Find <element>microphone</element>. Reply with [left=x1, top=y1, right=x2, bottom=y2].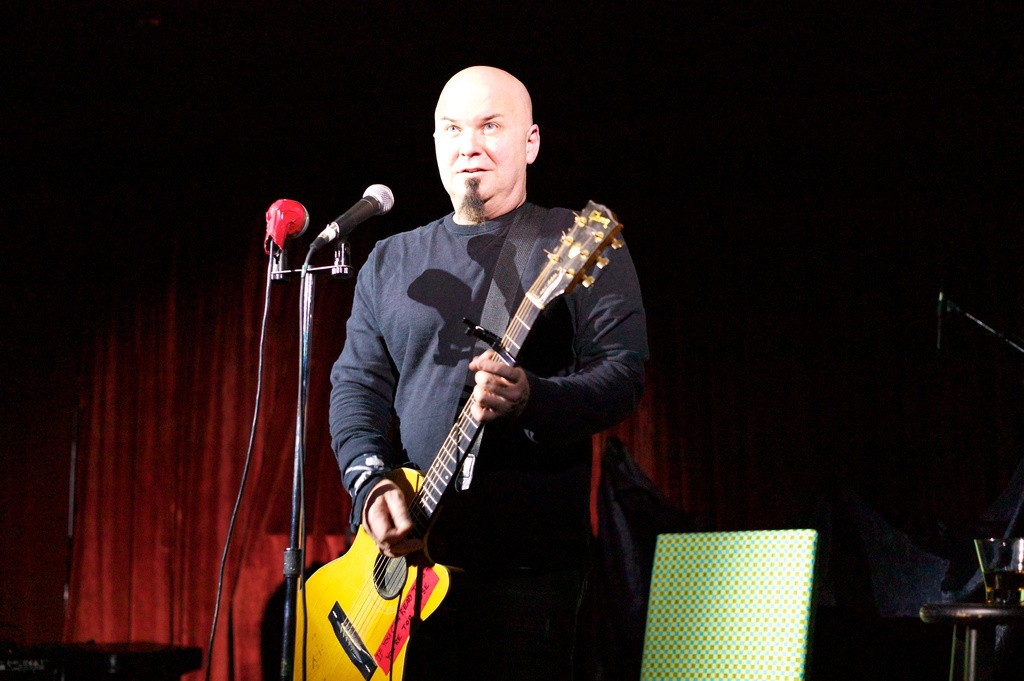
[left=315, top=182, right=397, bottom=262].
